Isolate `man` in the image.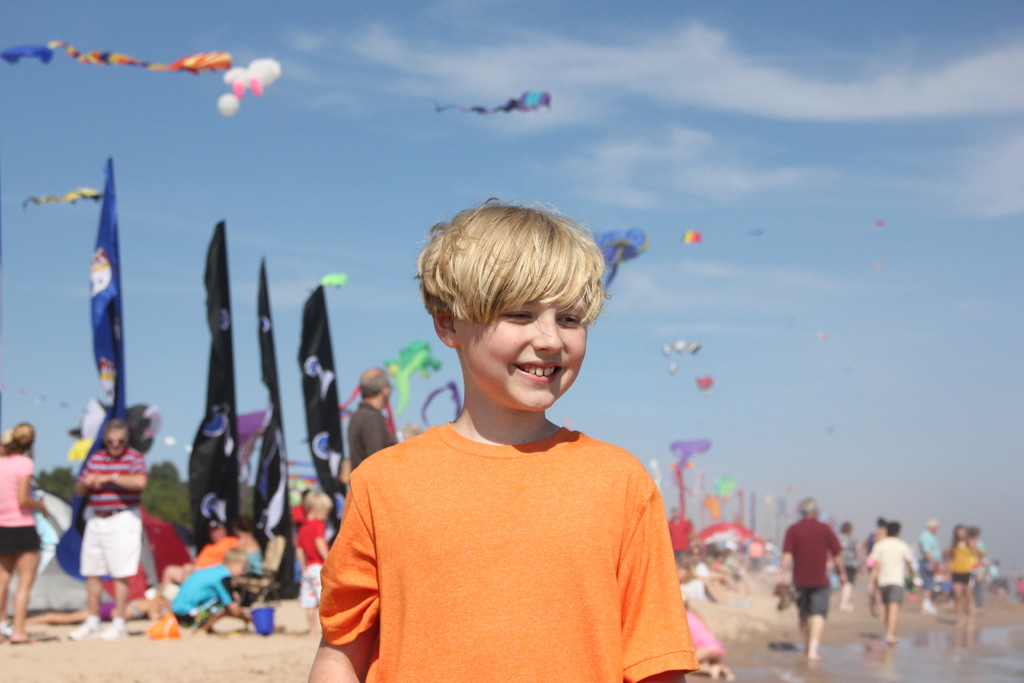
Isolated region: pyautogui.locateOnScreen(776, 495, 848, 657).
